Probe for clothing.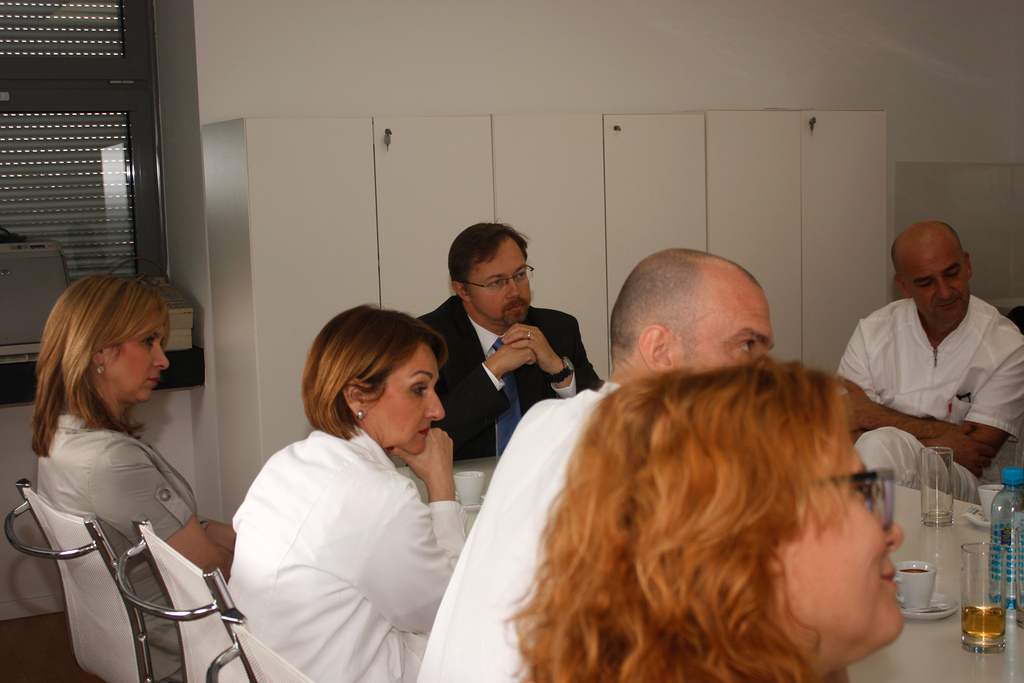
Probe result: (left=414, top=293, right=605, bottom=462).
